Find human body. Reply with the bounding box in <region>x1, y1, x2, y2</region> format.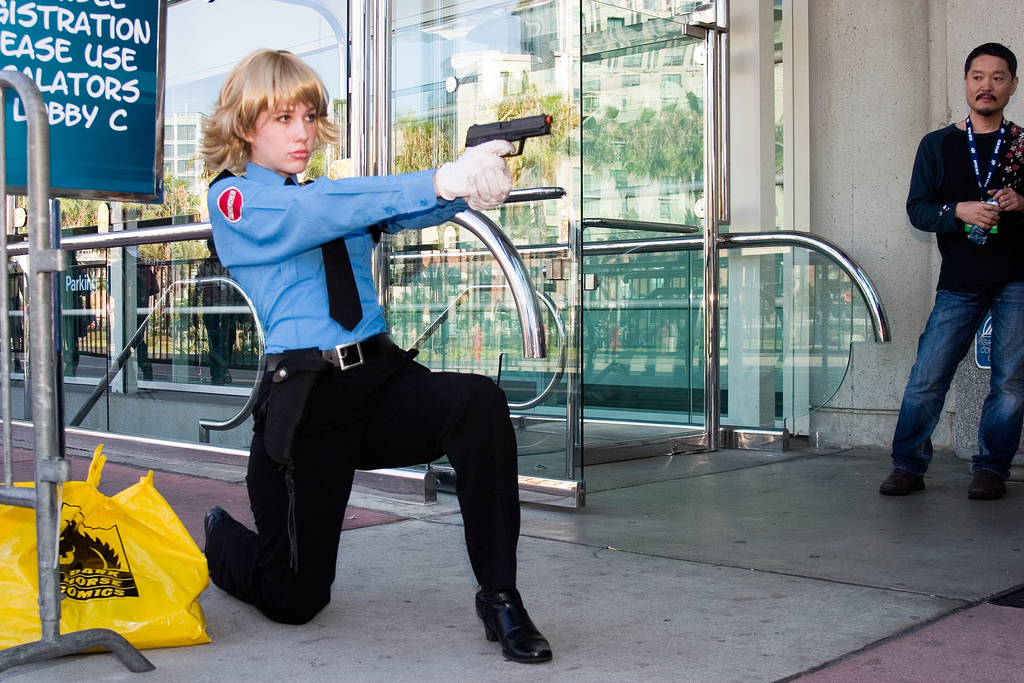
<region>191, 233, 242, 381</region>.
